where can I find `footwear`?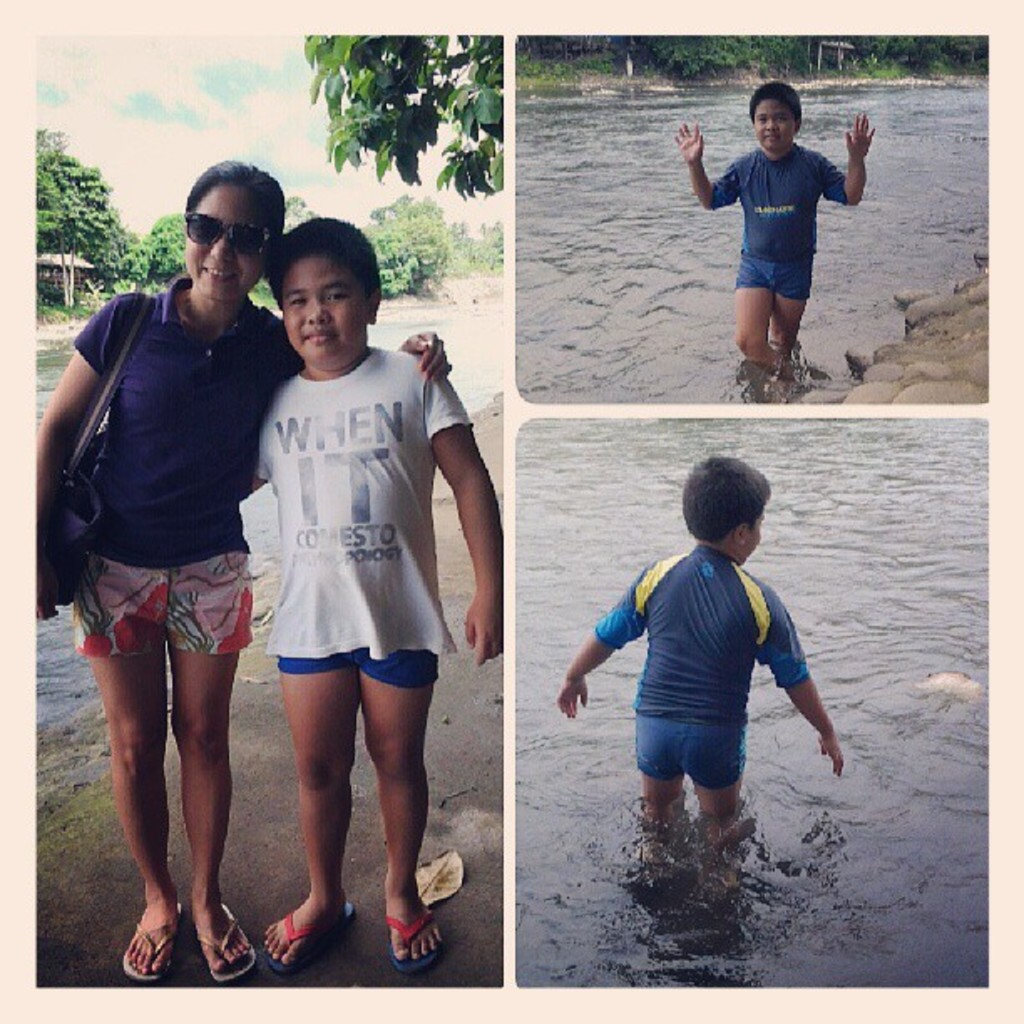
You can find it at (268,907,351,989).
